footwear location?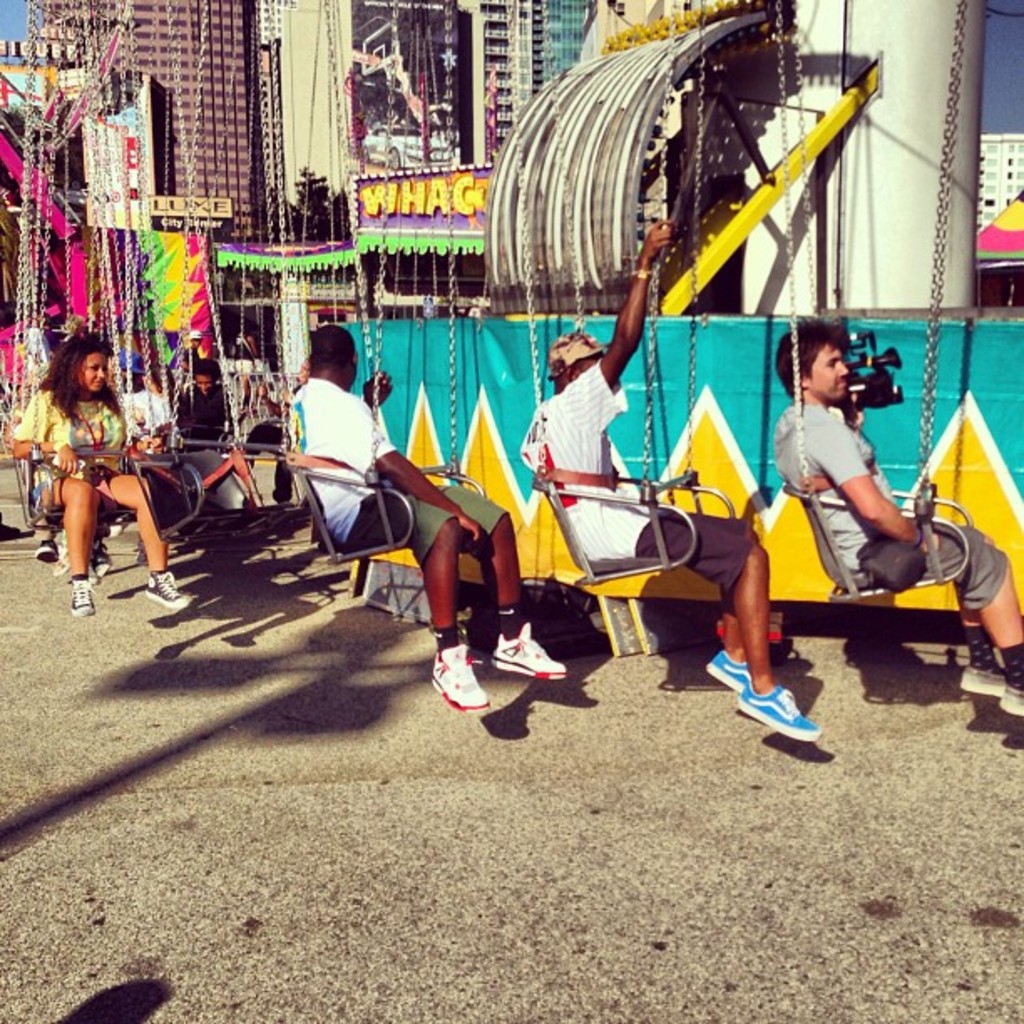
bbox(69, 576, 95, 616)
